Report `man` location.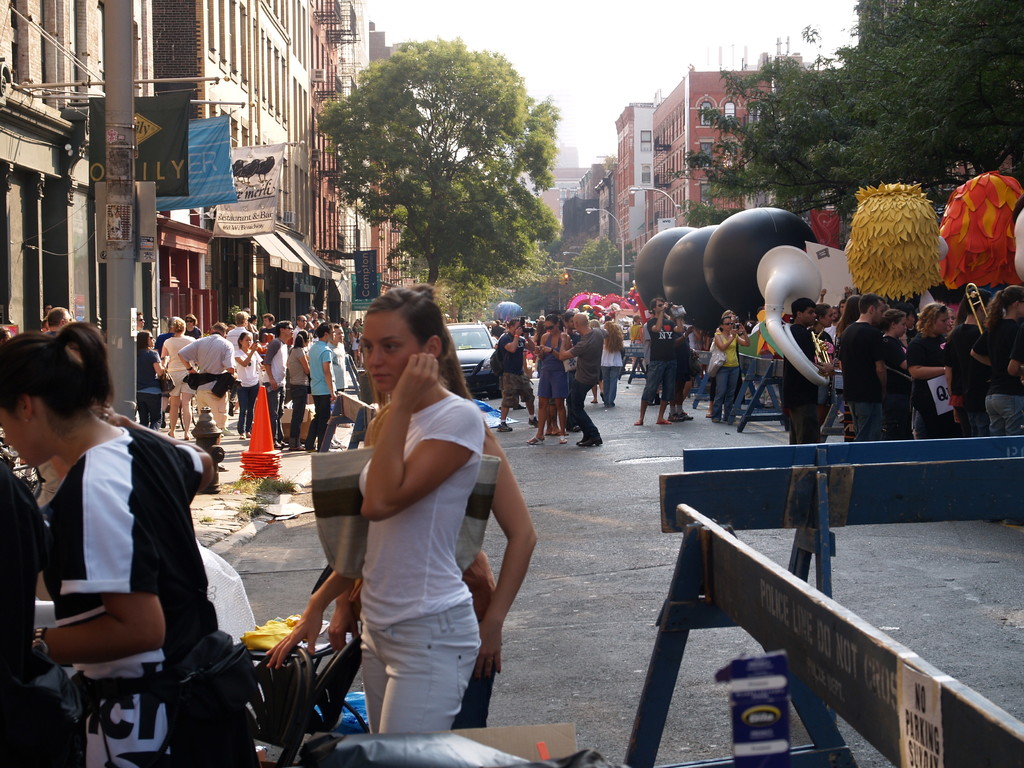
Report: (left=44, top=304, right=73, bottom=337).
